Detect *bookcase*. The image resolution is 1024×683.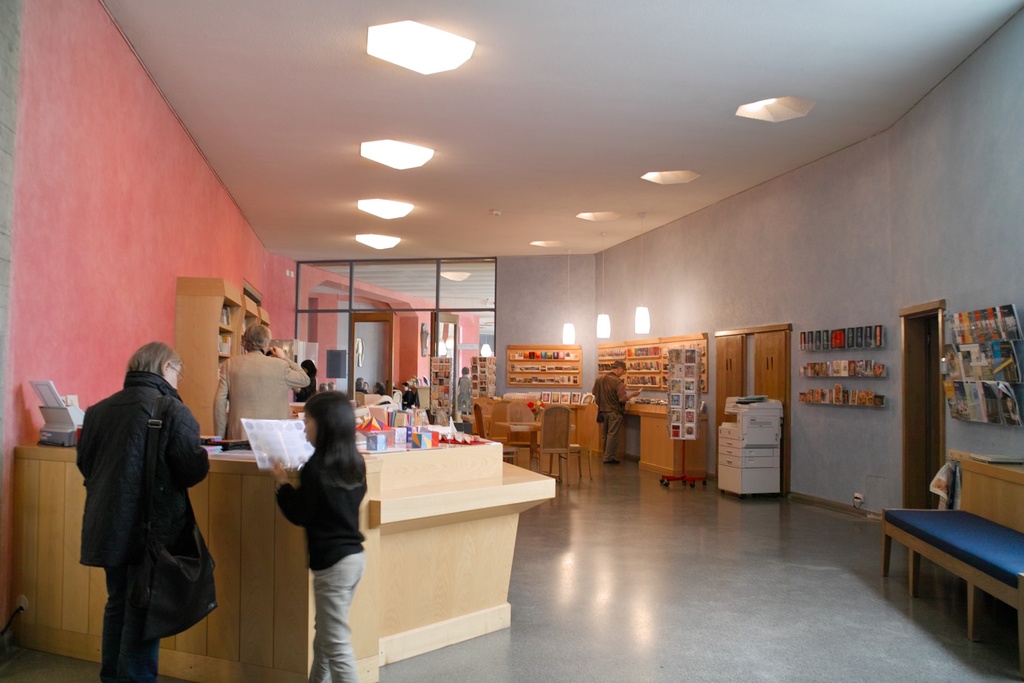
[598, 331, 710, 396].
